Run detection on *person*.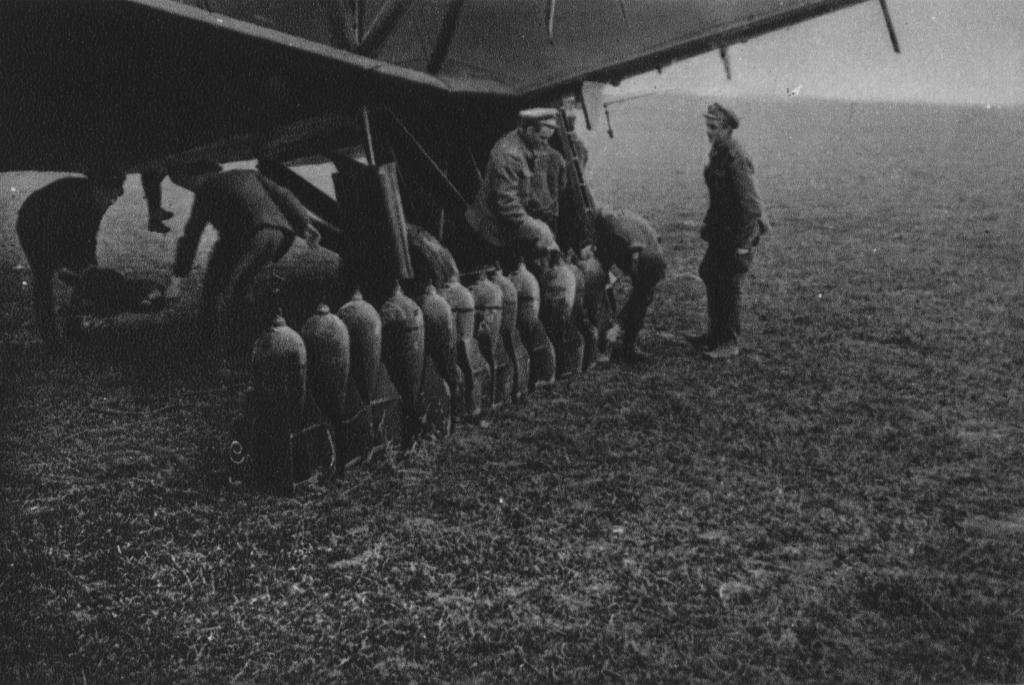
Result: 7 156 124 341.
